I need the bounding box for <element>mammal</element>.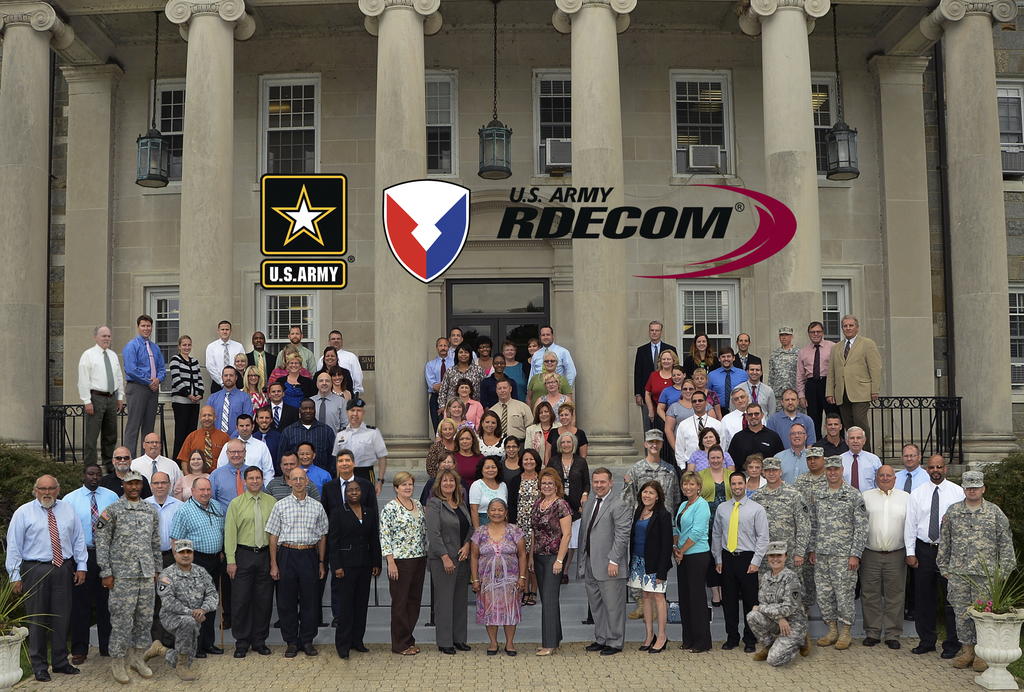
Here it is: Rect(753, 458, 815, 613).
